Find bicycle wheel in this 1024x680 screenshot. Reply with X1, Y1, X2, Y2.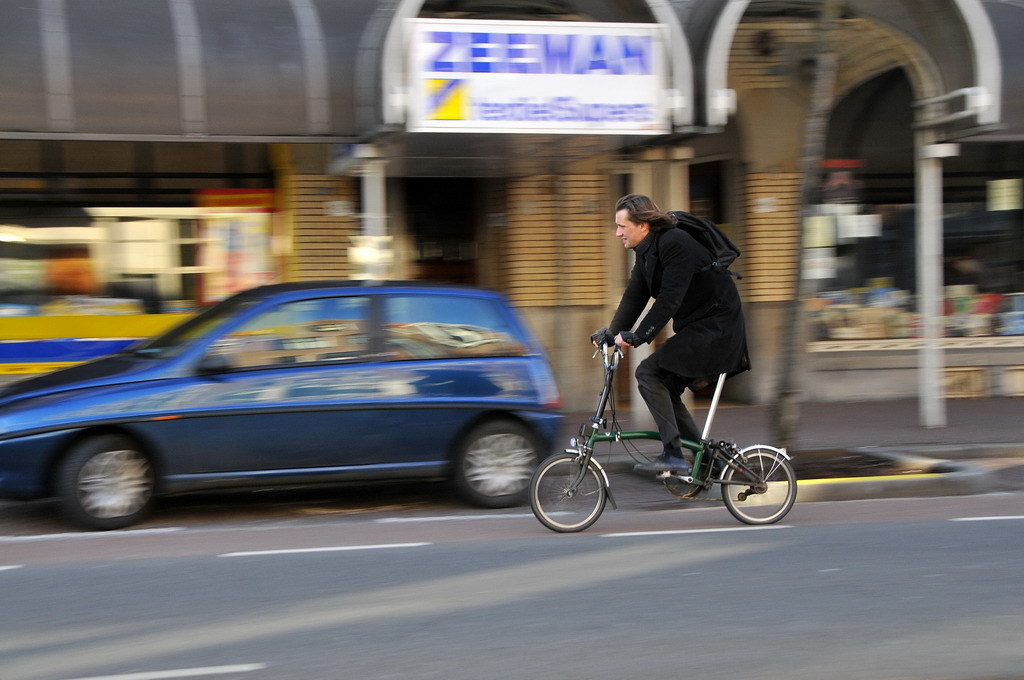
723, 448, 799, 529.
